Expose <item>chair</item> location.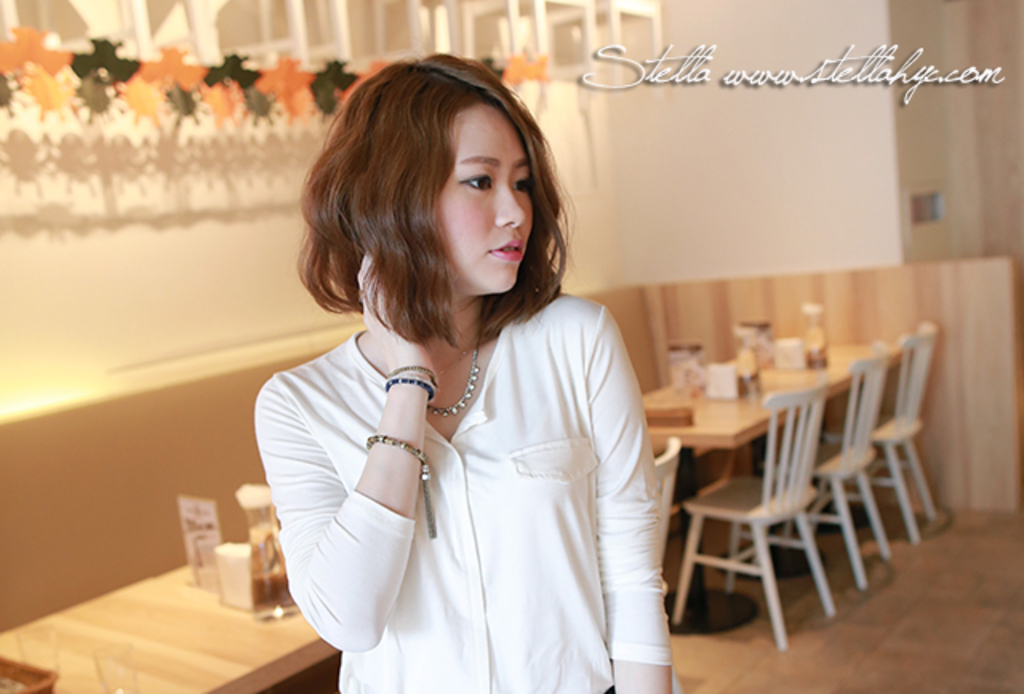
Exposed at select_region(678, 392, 837, 643).
